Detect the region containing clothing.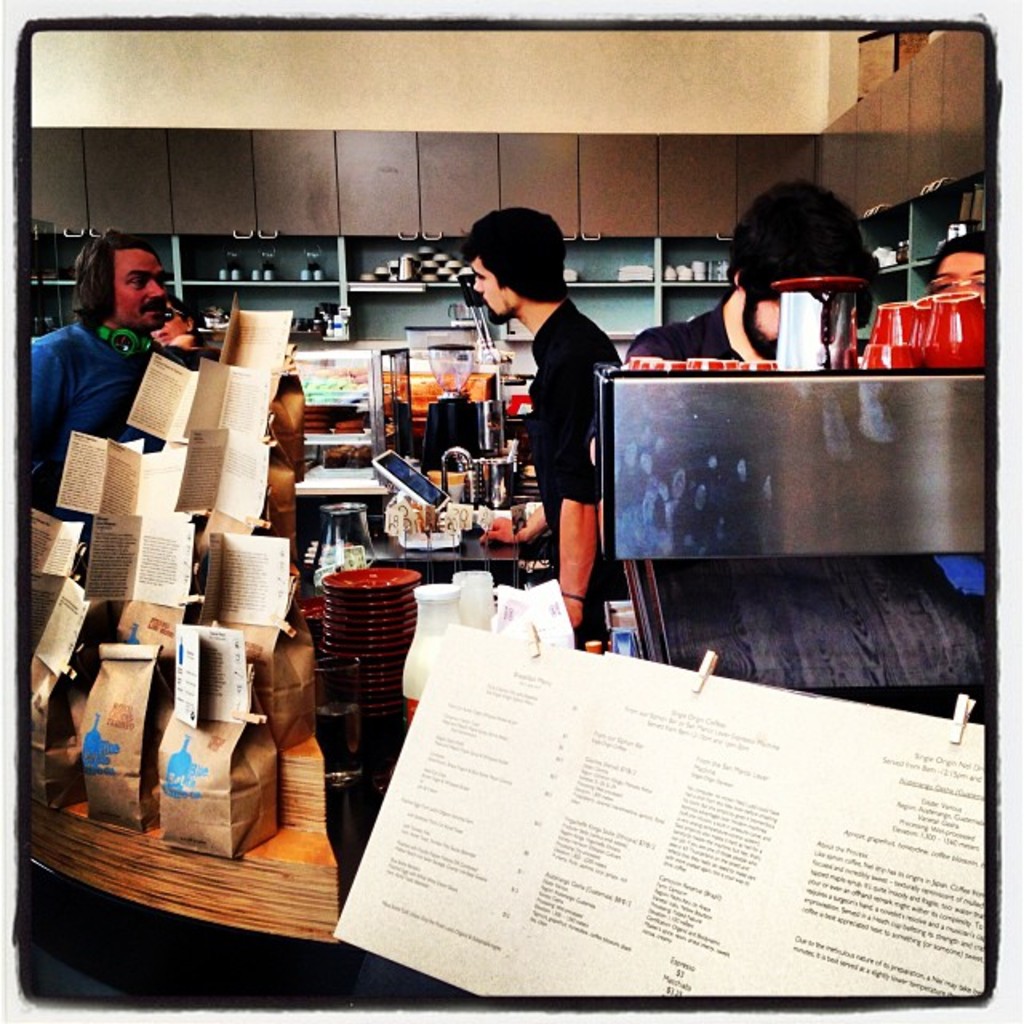
pyautogui.locateOnScreen(533, 301, 621, 642).
